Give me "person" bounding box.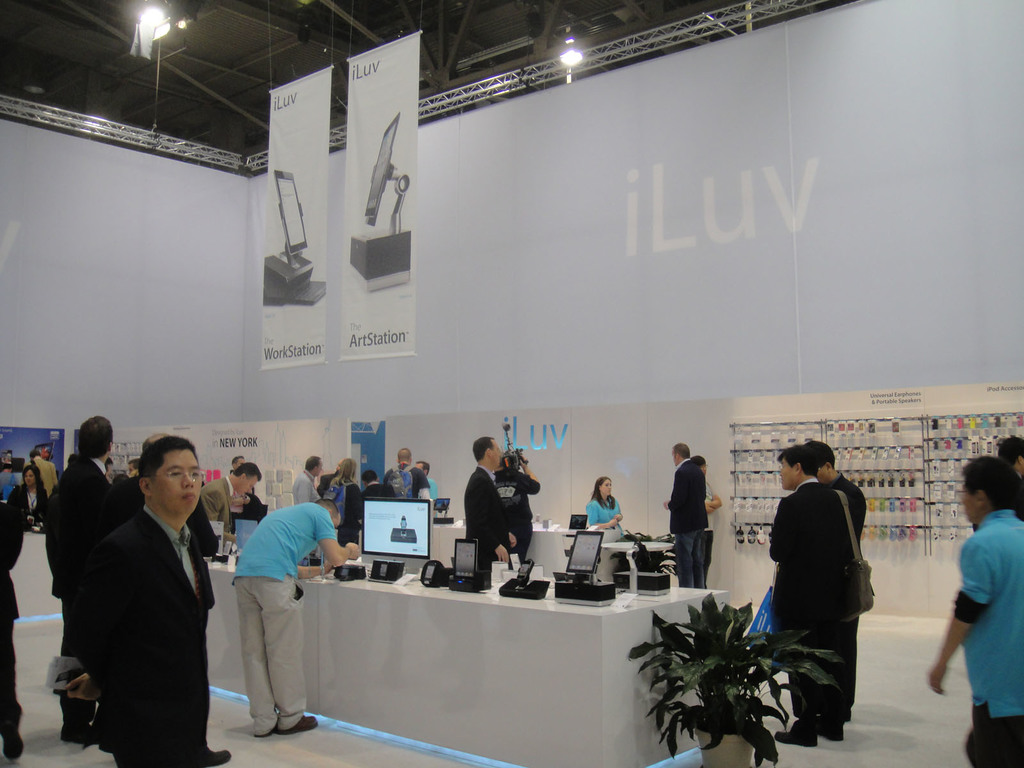
(left=457, top=435, right=504, bottom=580).
